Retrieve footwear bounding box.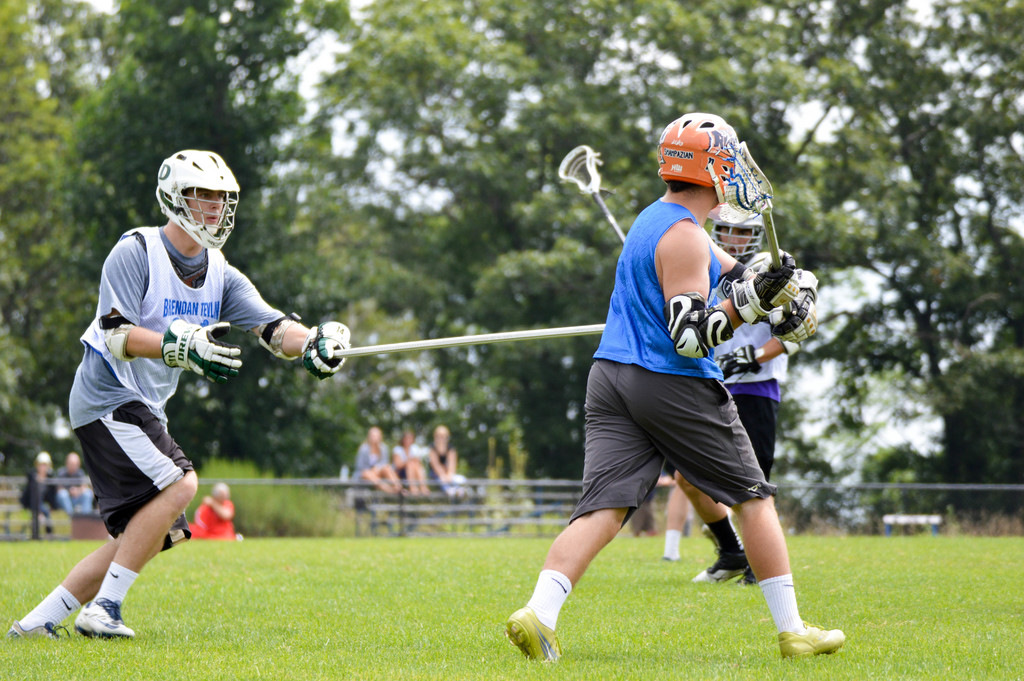
Bounding box: BBox(497, 603, 561, 675).
